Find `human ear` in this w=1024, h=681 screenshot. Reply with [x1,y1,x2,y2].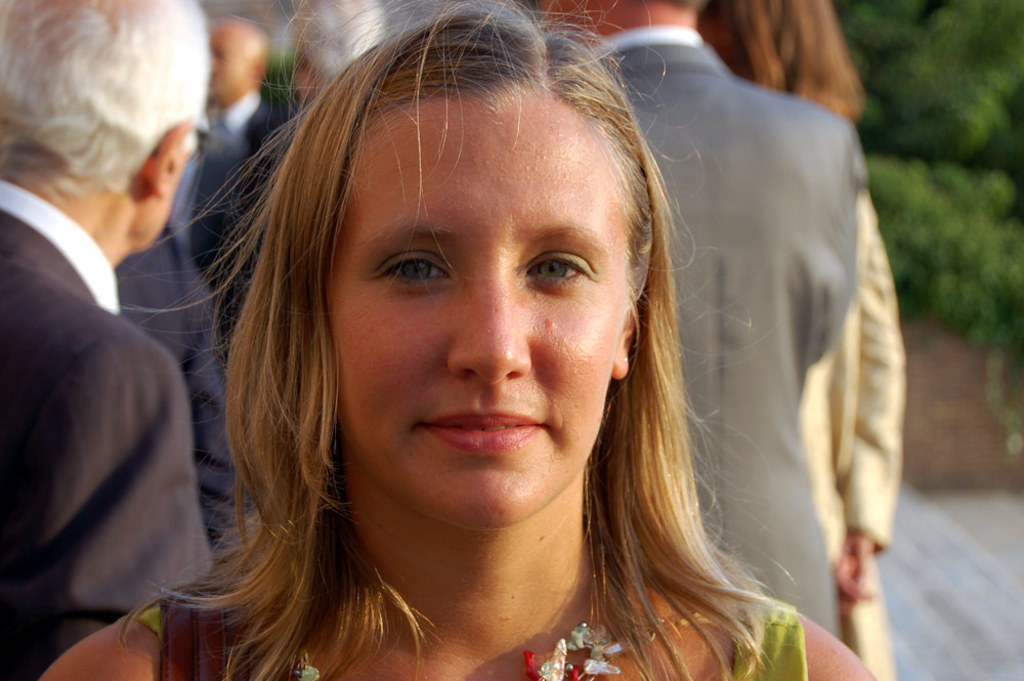
[150,121,194,201].
